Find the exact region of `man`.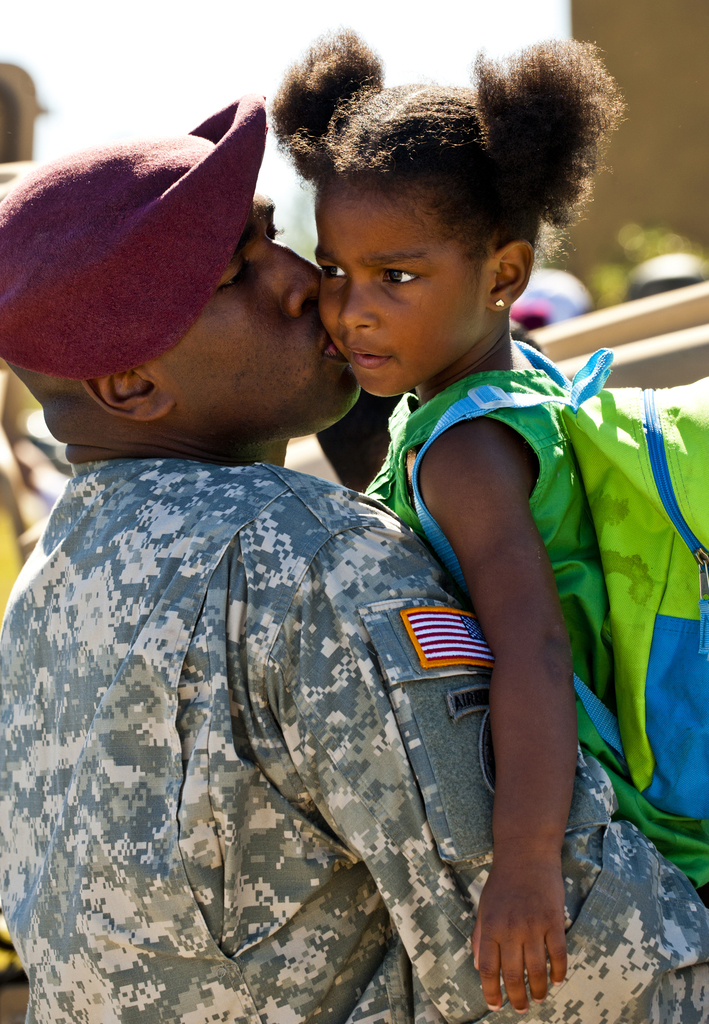
Exact region: bbox=(0, 77, 708, 1023).
